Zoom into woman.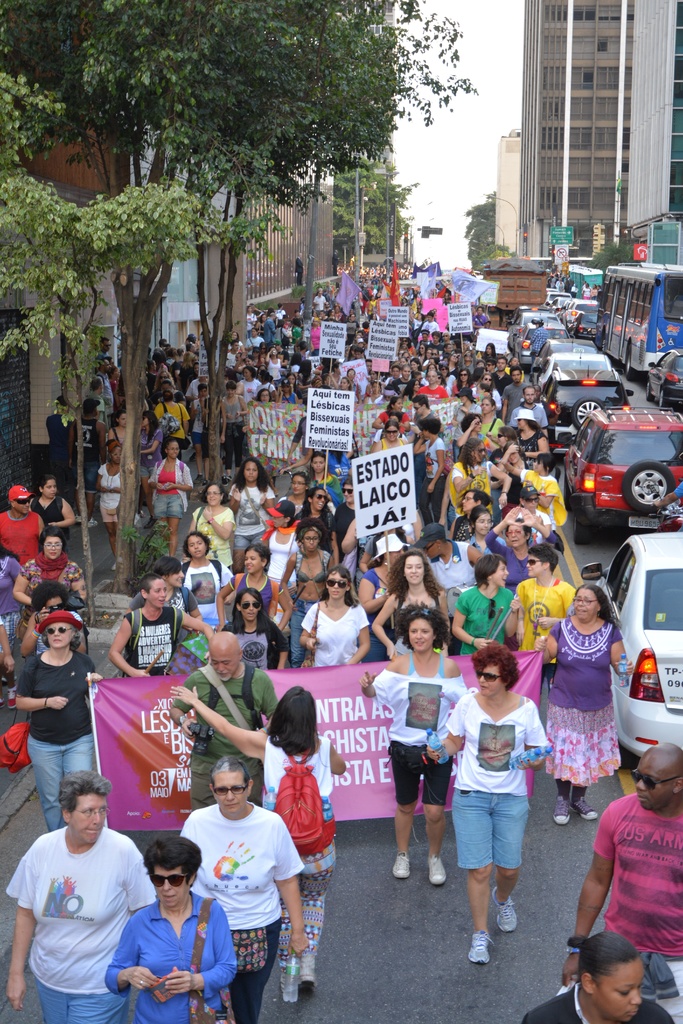
Zoom target: x1=243 y1=364 x2=259 y2=387.
